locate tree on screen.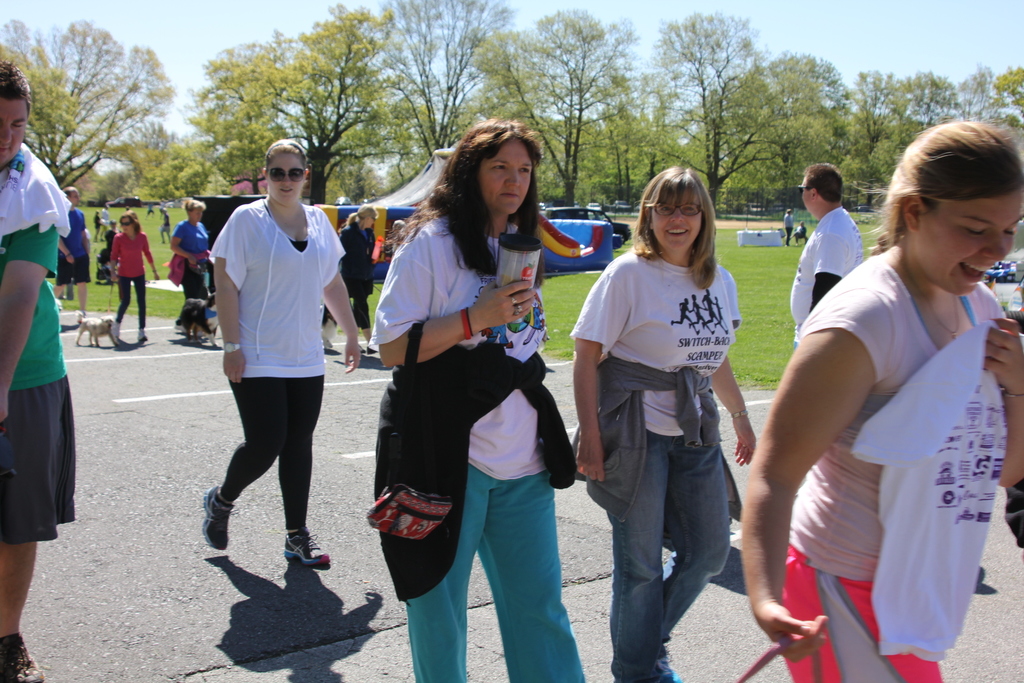
On screen at <region>890, 76, 954, 156</region>.
